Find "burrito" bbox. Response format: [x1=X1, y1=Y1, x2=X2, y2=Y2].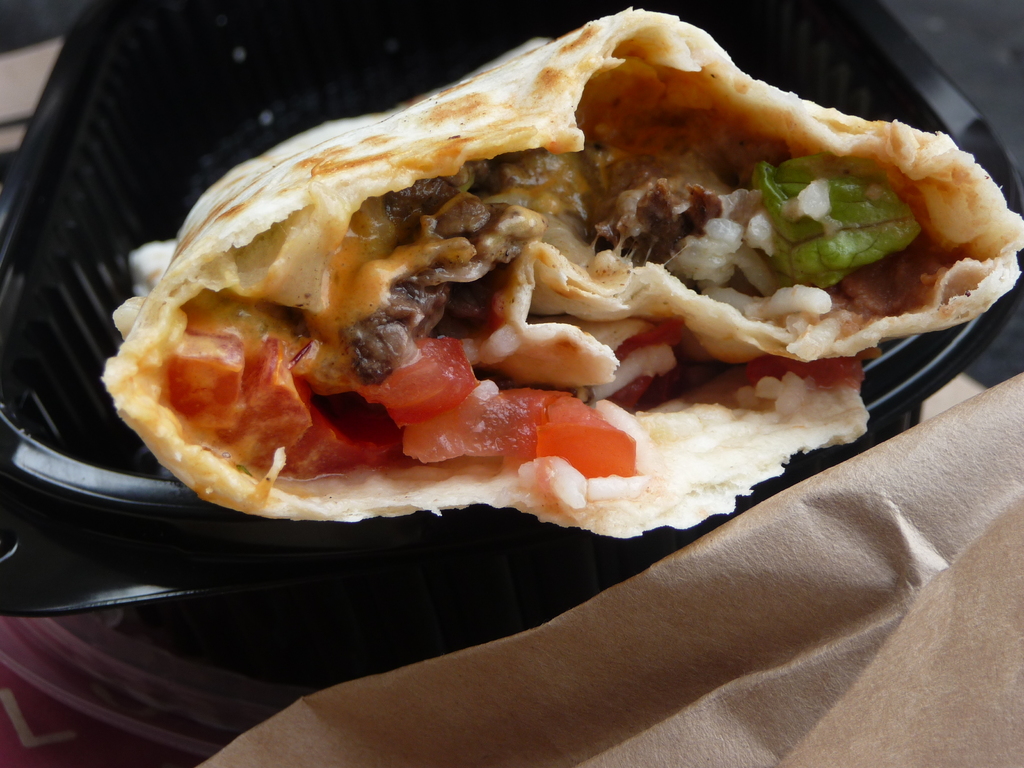
[x1=103, y1=4, x2=1023, y2=544].
